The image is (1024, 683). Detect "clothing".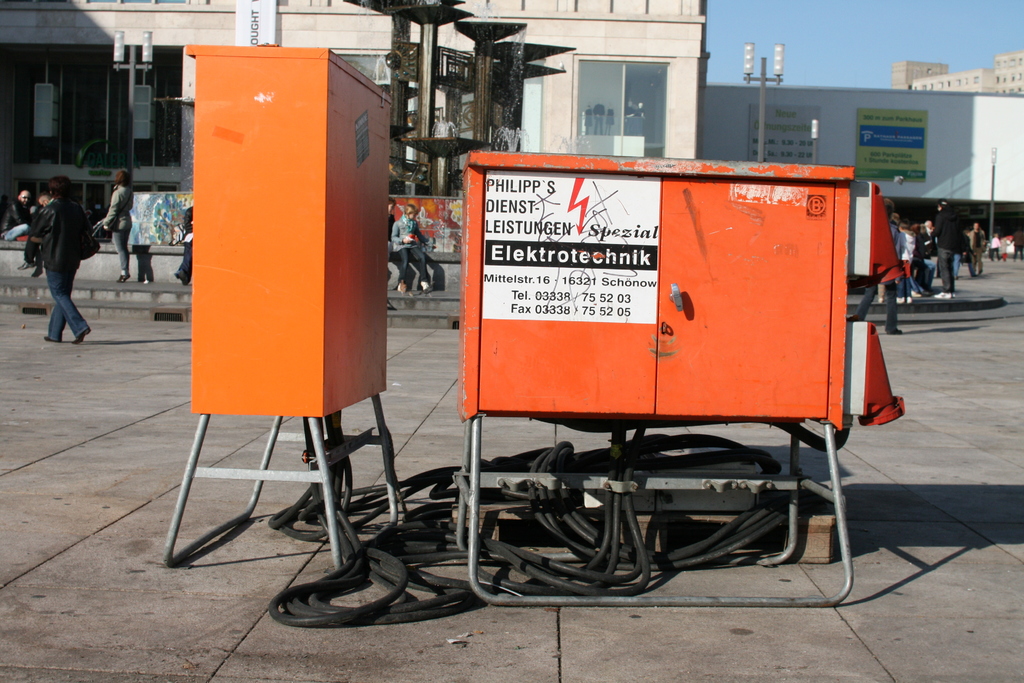
Detection: BBox(177, 209, 192, 279).
